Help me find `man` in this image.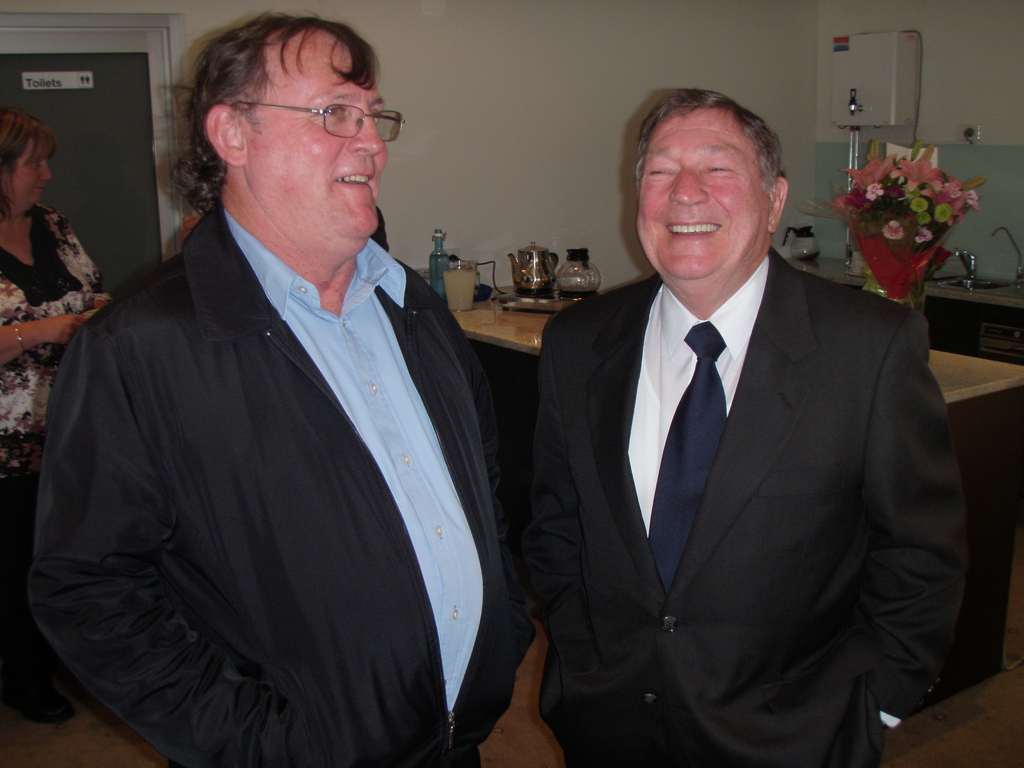
Found it: crop(520, 82, 999, 767).
